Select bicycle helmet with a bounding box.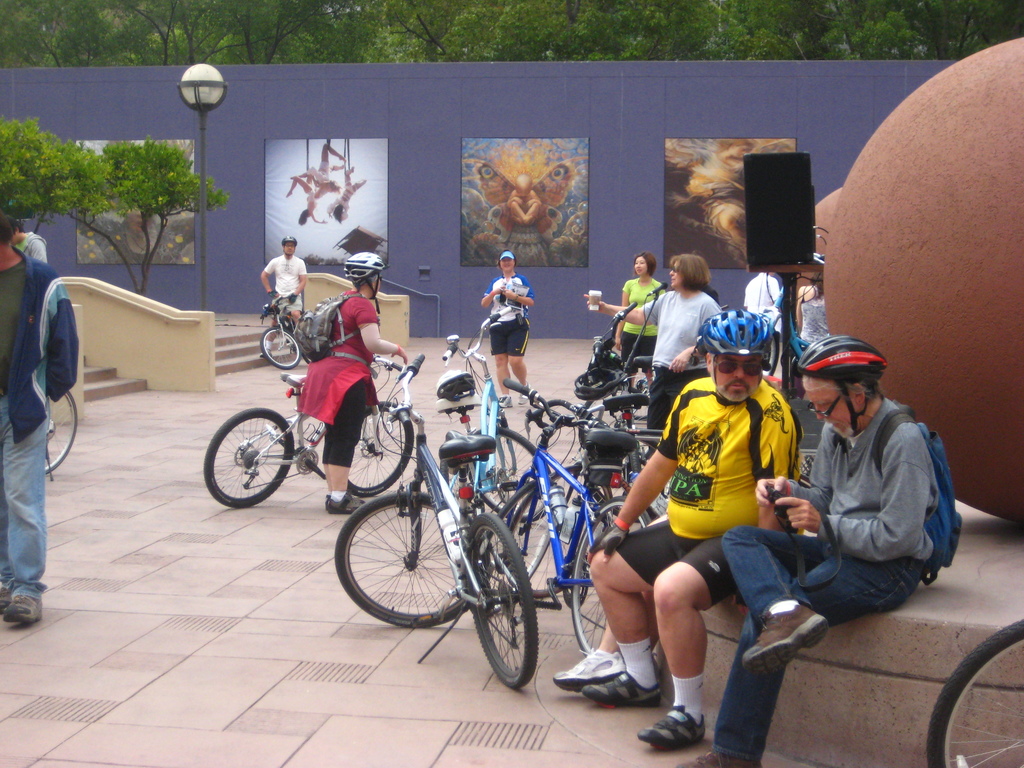
<box>696,310,772,359</box>.
